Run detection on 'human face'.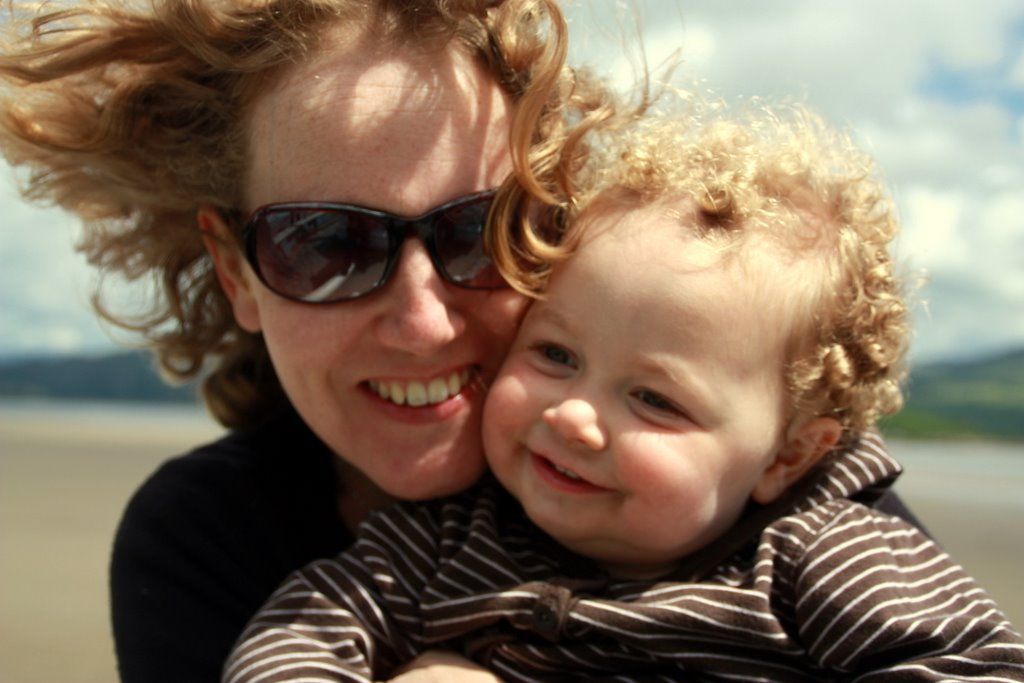
Result: bbox(250, 27, 536, 501).
